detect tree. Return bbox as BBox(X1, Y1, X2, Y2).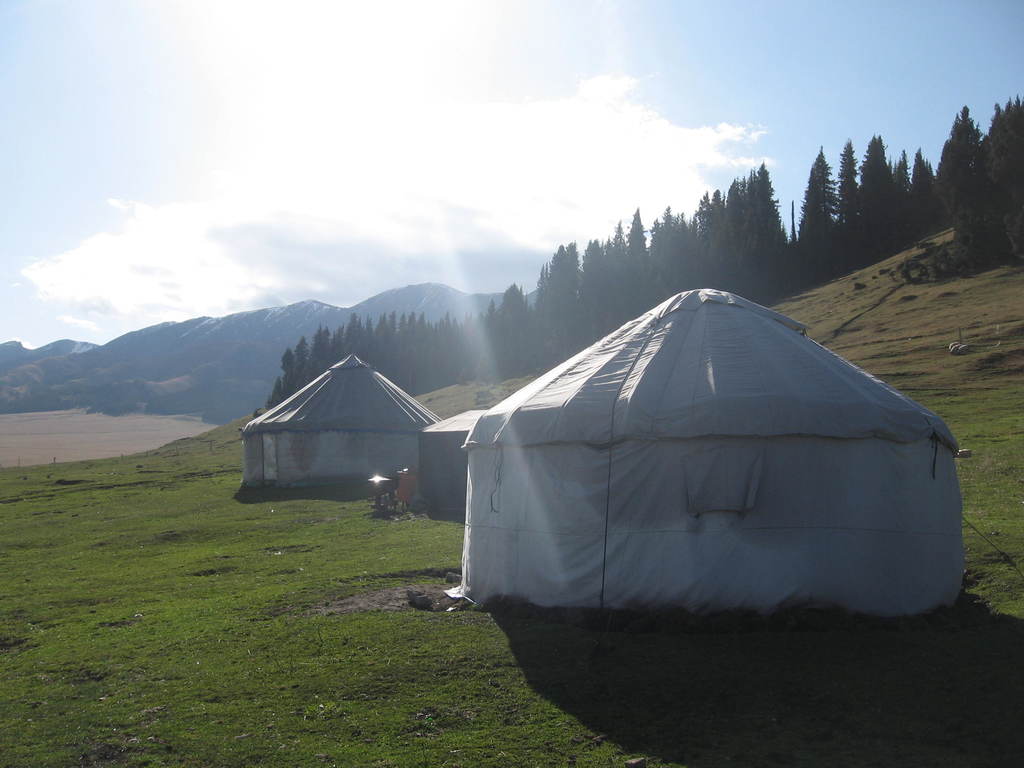
BBox(272, 380, 280, 404).
